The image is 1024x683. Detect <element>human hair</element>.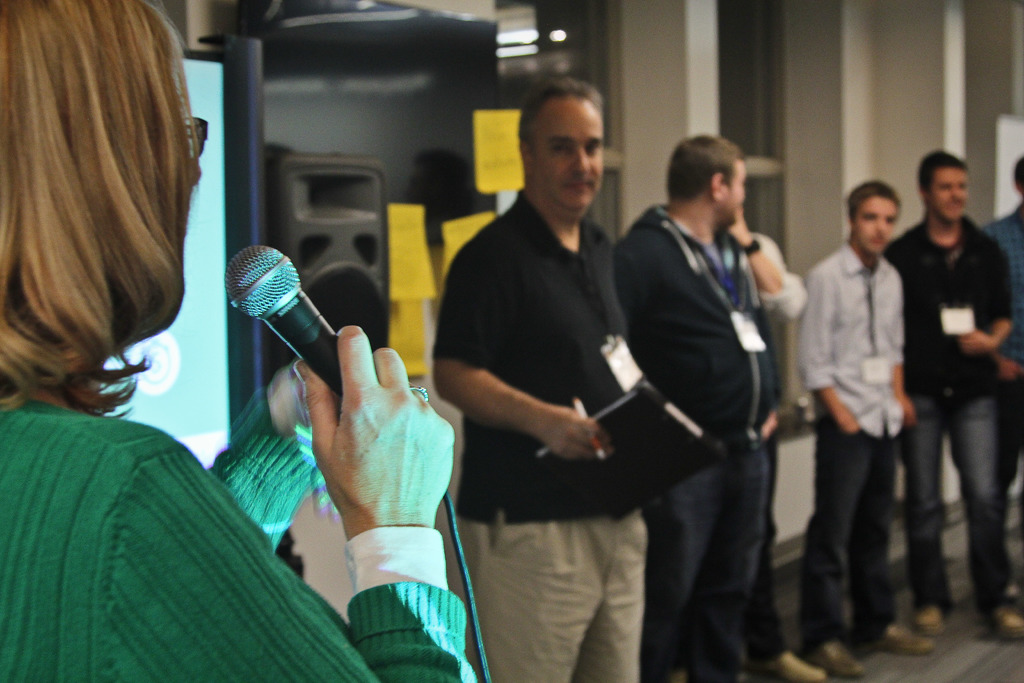
Detection: 666,137,745,203.
